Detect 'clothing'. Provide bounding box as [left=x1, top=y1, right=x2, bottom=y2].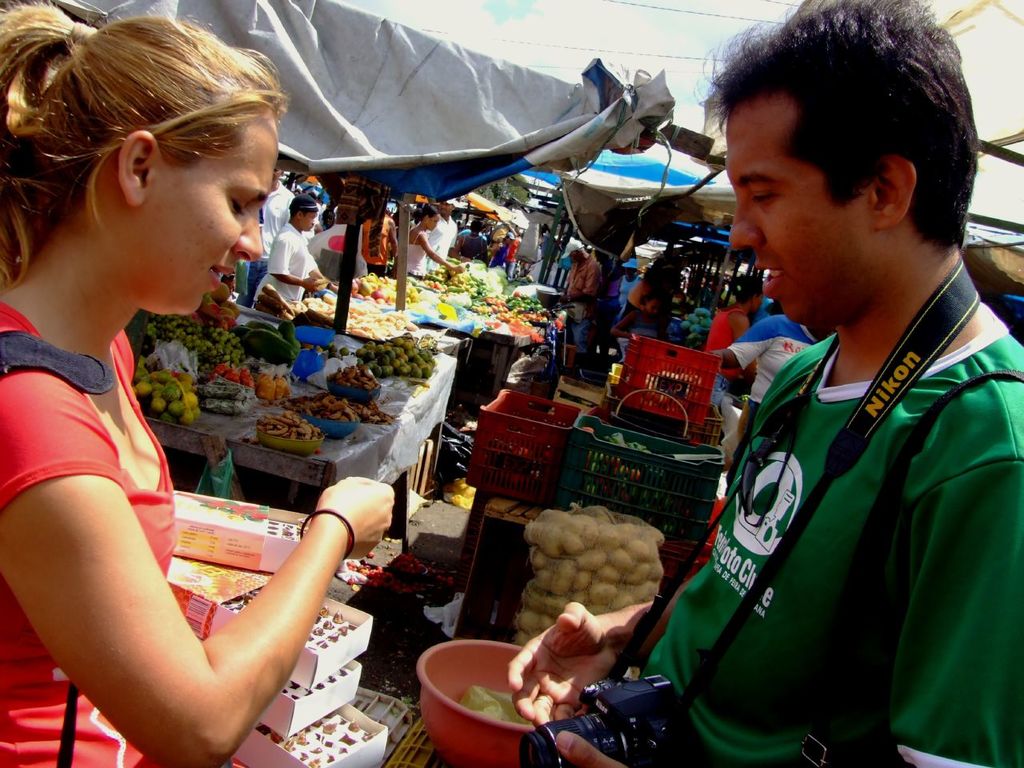
[left=489, top=298, right=601, bottom=386].
